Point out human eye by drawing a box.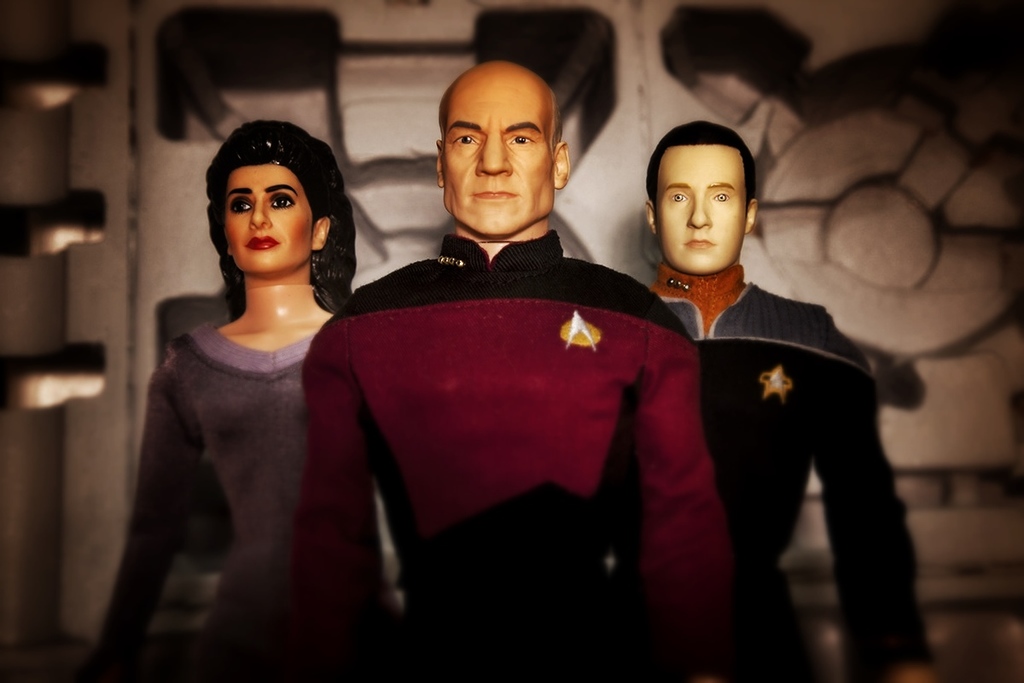
left=669, top=189, right=691, bottom=205.
